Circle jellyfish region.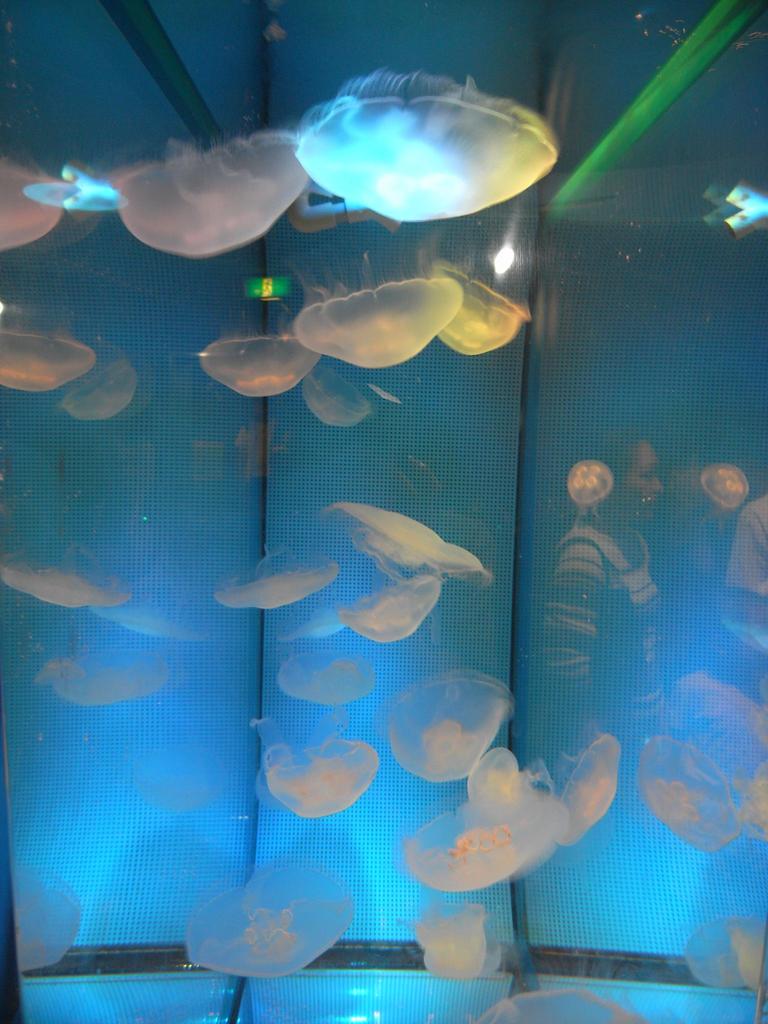
Region: Rect(397, 755, 569, 898).
